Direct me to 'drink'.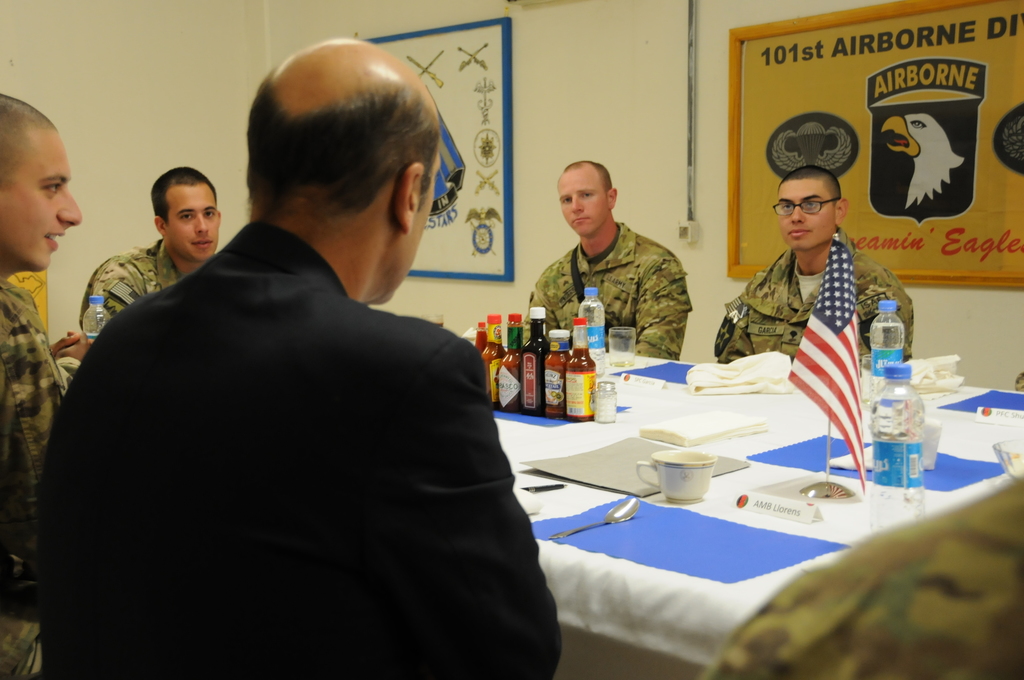
Direction: {"left": 581, "top": 287, "right": 607, "bottom": 371}.
